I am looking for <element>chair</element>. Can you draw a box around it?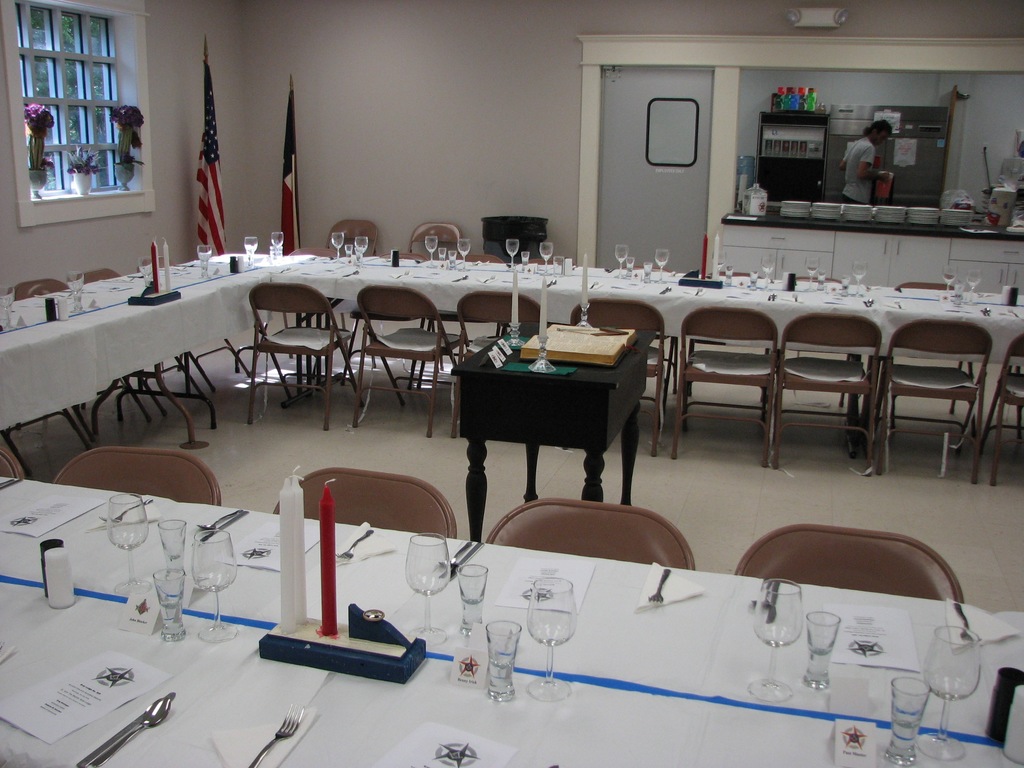
Sure, the bounding box is region(134, 254, 247, 394).
